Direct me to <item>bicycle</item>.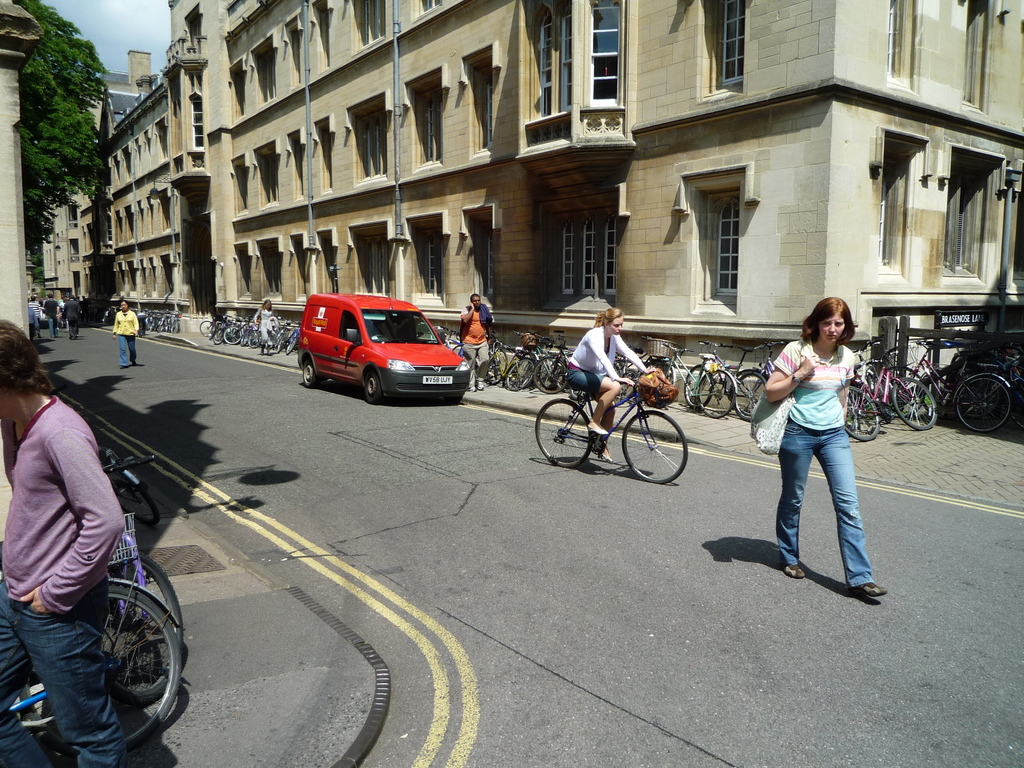
Direction: (143,312,179,335).
